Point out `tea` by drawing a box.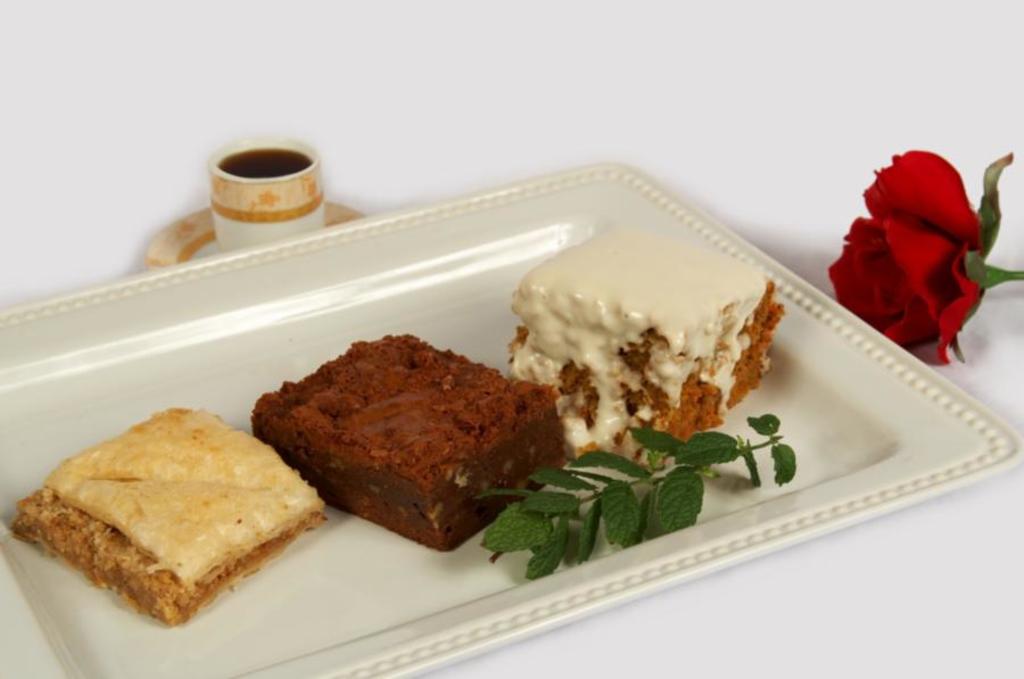
{"x1": 221, "y1": 144, "x2": 312, "y2": 179}.
